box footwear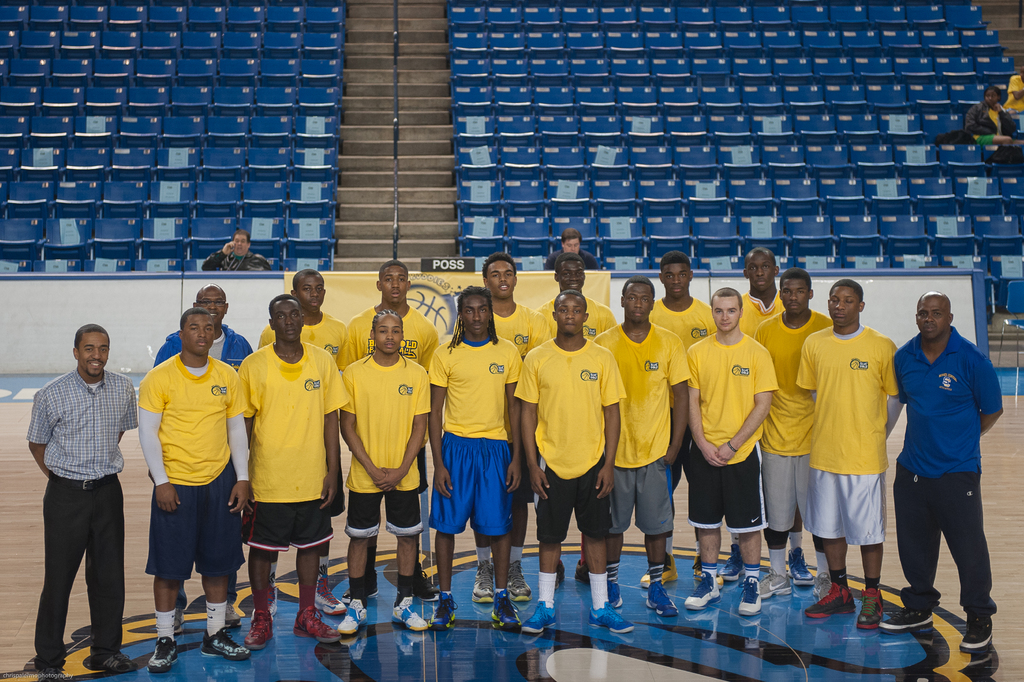
690/554/723/588
